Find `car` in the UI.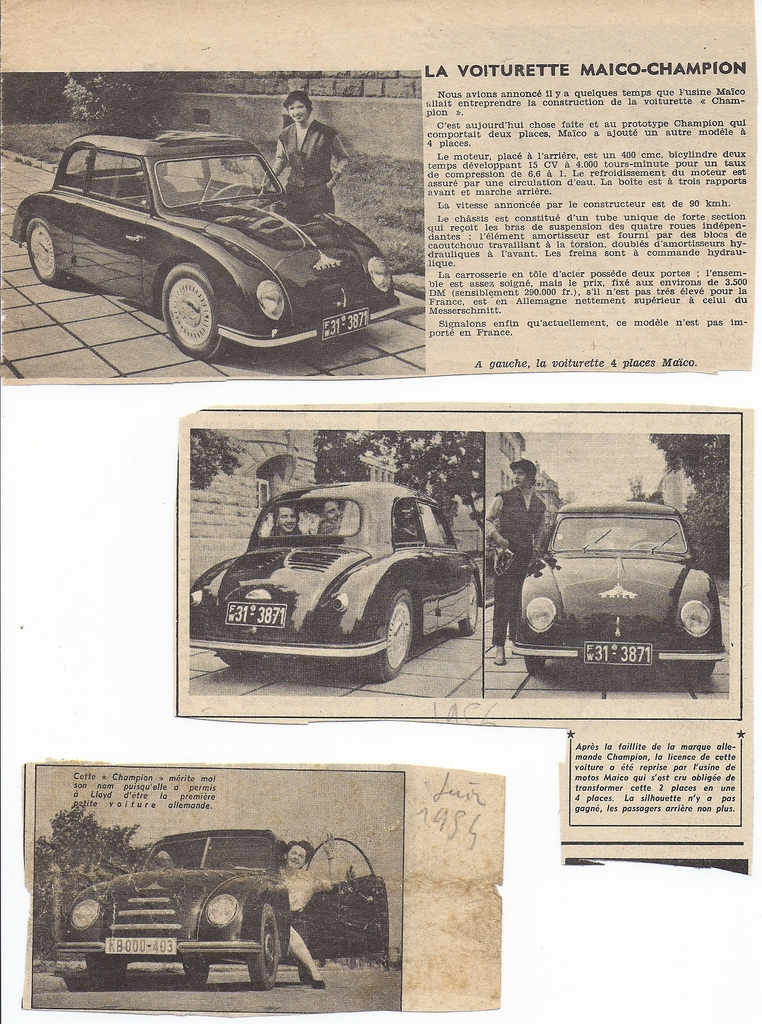
UI element at {"left": 510, "top": 502, "right": 725, "bottom": 680}.
